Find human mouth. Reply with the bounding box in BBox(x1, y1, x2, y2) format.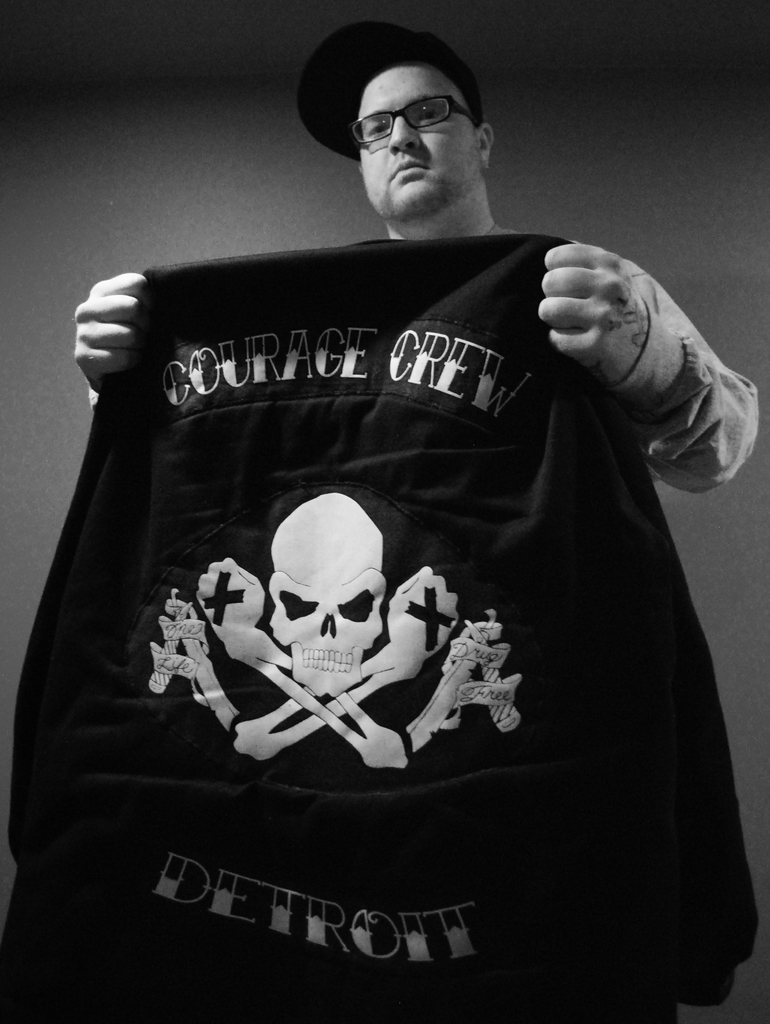
BBox(388, 157, 429, 183).
